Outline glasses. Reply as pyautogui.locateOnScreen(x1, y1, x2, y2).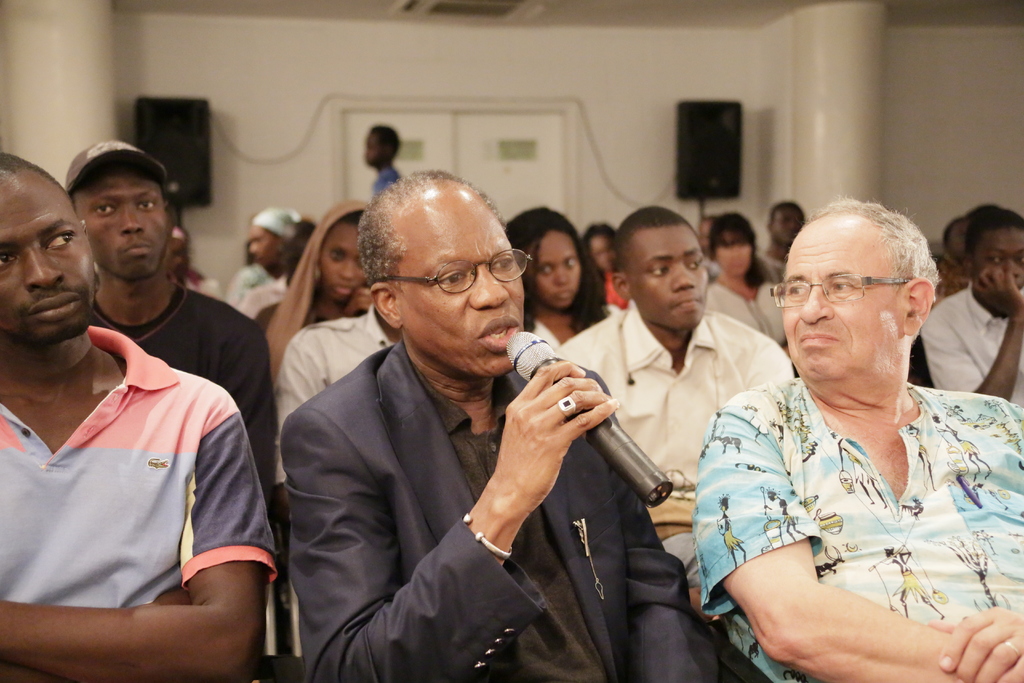
pyautogui.locateOnScreen(372, 256, 523, 302).
